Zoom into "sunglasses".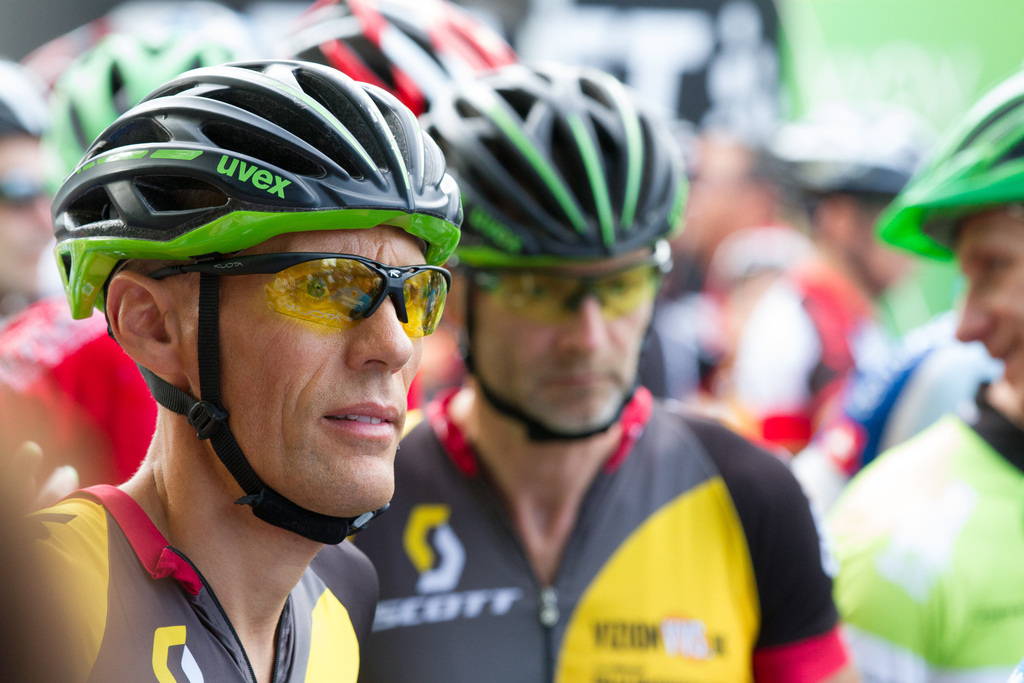
Zoom target: box=[470, 237, 670, 331].
